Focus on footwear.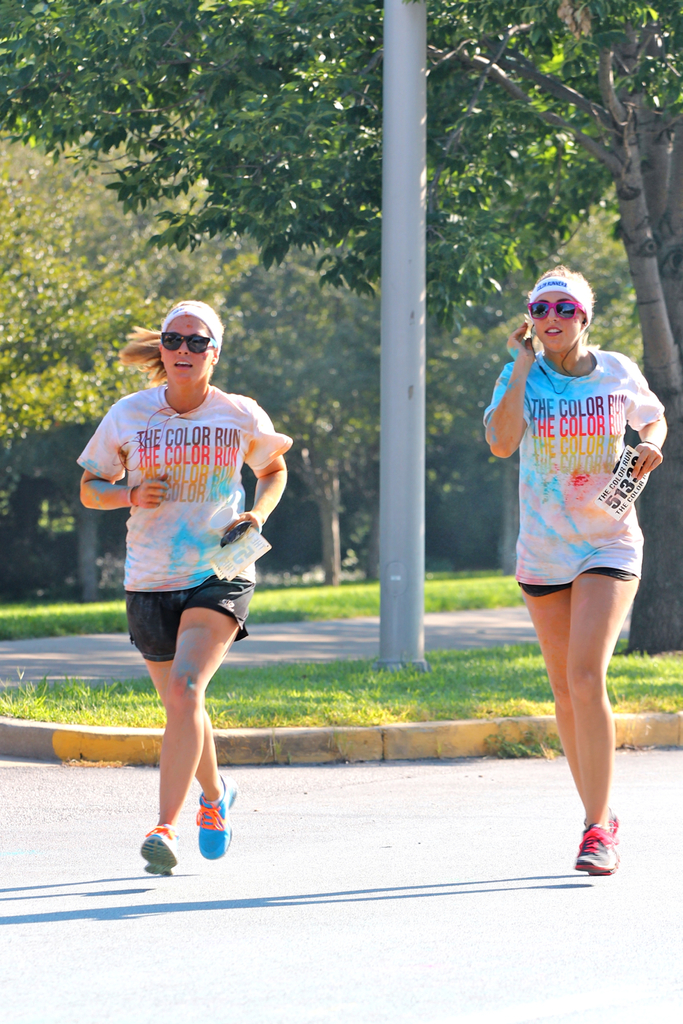
Focused at (left=569, top=826, right=638, bottom=890).
